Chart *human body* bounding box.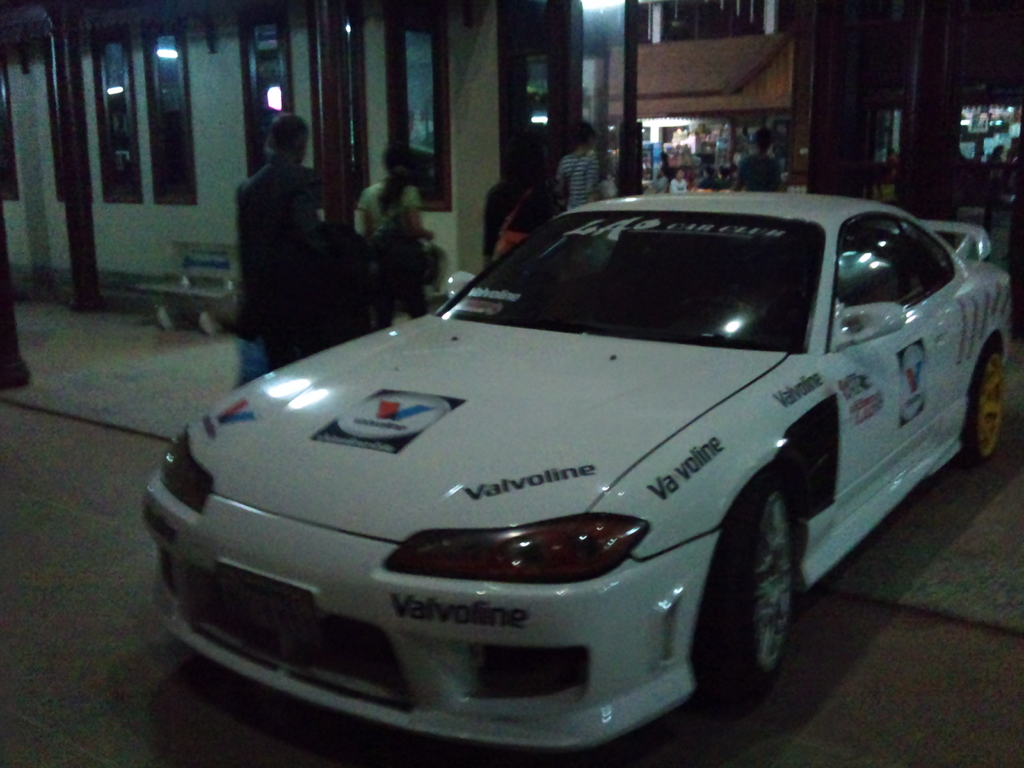
Charted: <region>483, 182, 554, 267</region>.
